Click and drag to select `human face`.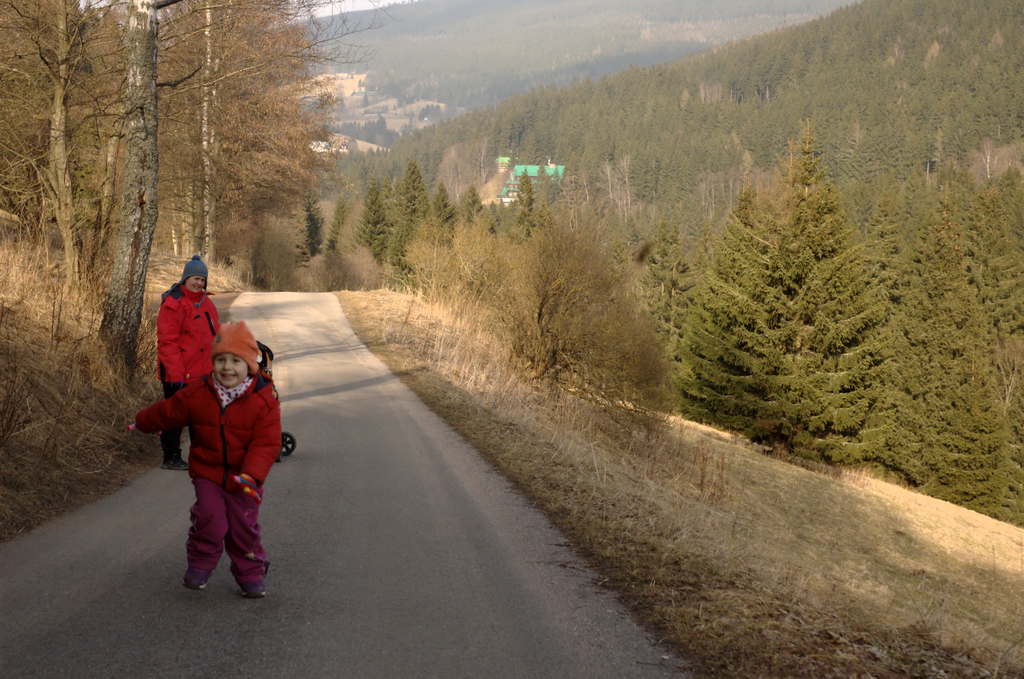
Selection: x1=212, y1=352, x2=246, y2=386.
